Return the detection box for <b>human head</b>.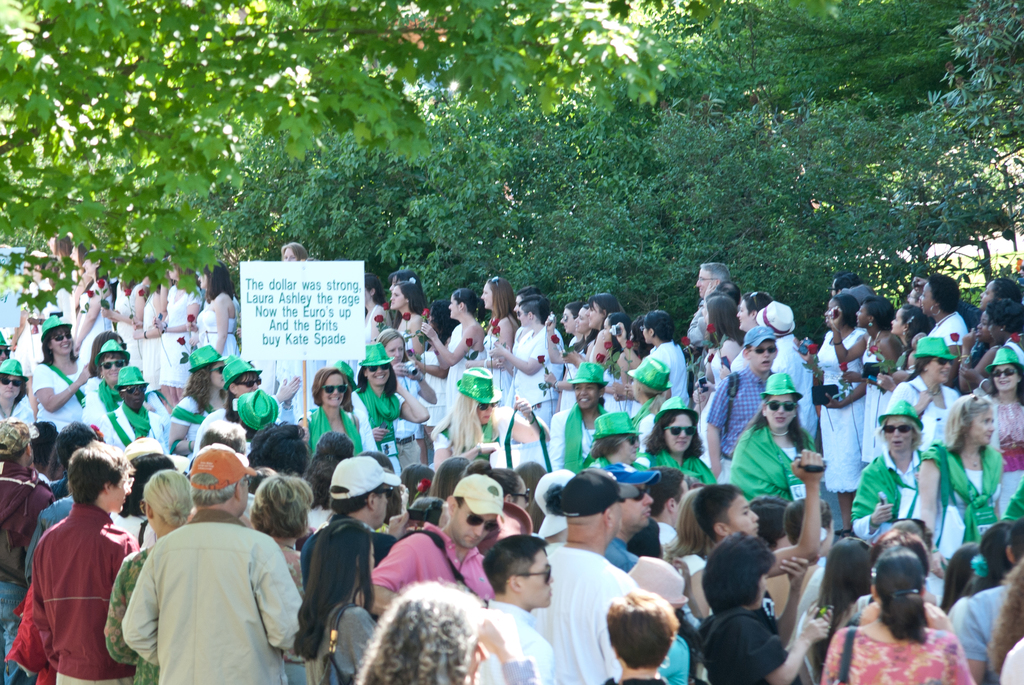
(x1=514, y1=465, x2=543, y2=517).
